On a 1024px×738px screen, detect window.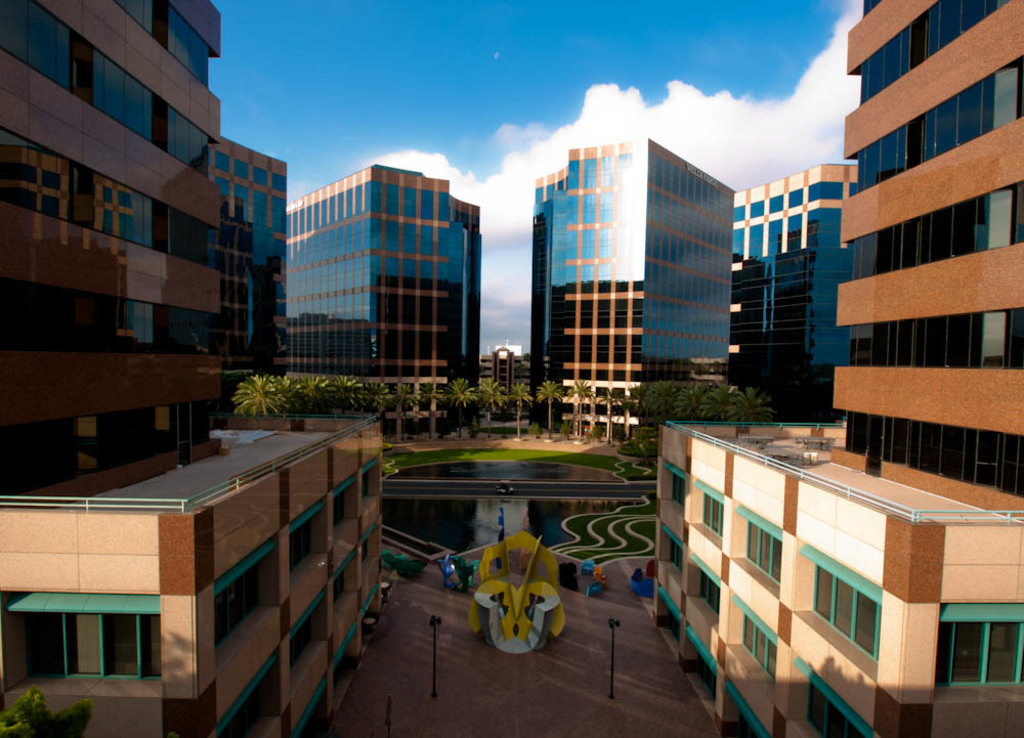
x1=212 y1=664 x2=279 y2=737.
